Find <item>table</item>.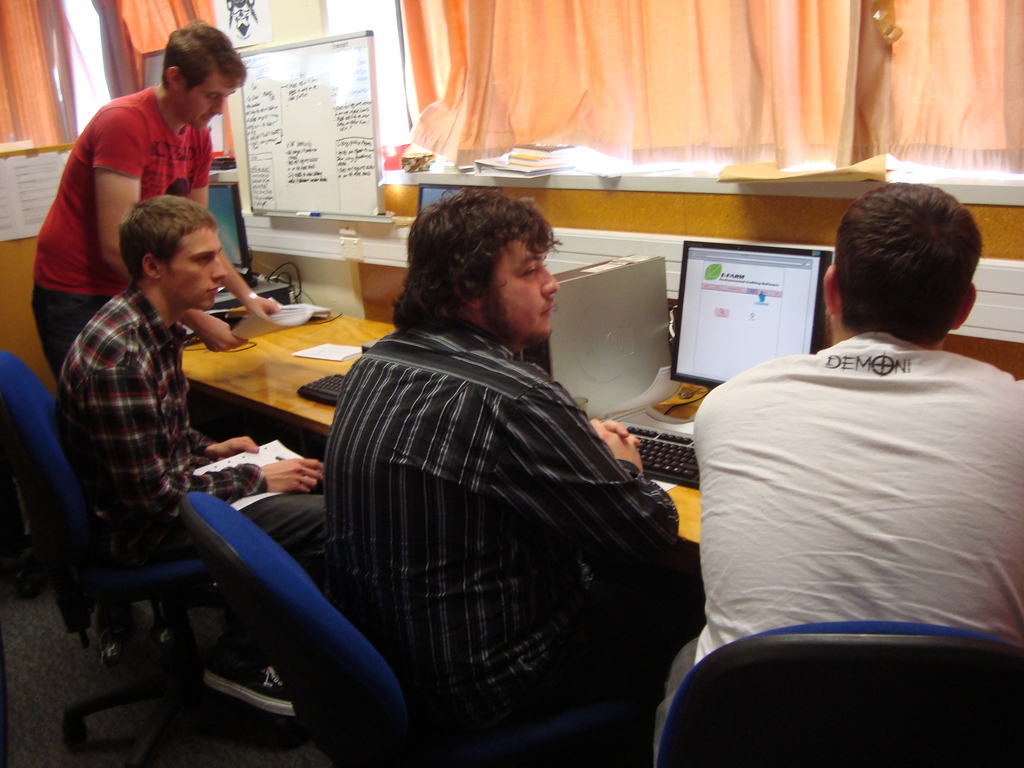
box=[184, 271, 383, 534].
